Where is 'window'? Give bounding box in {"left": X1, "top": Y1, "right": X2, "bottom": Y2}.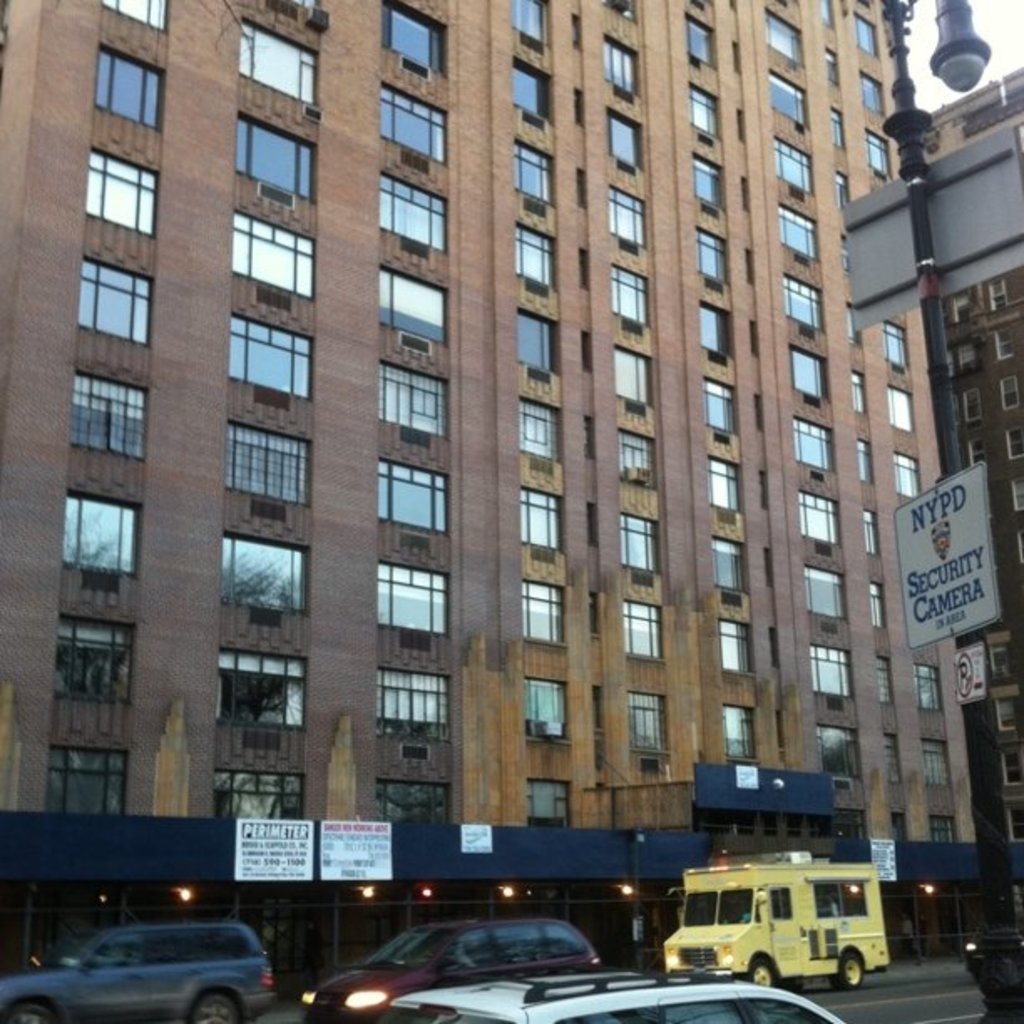
{"left": 813, "top": 574, "right": 857, "bottom": 616}.
